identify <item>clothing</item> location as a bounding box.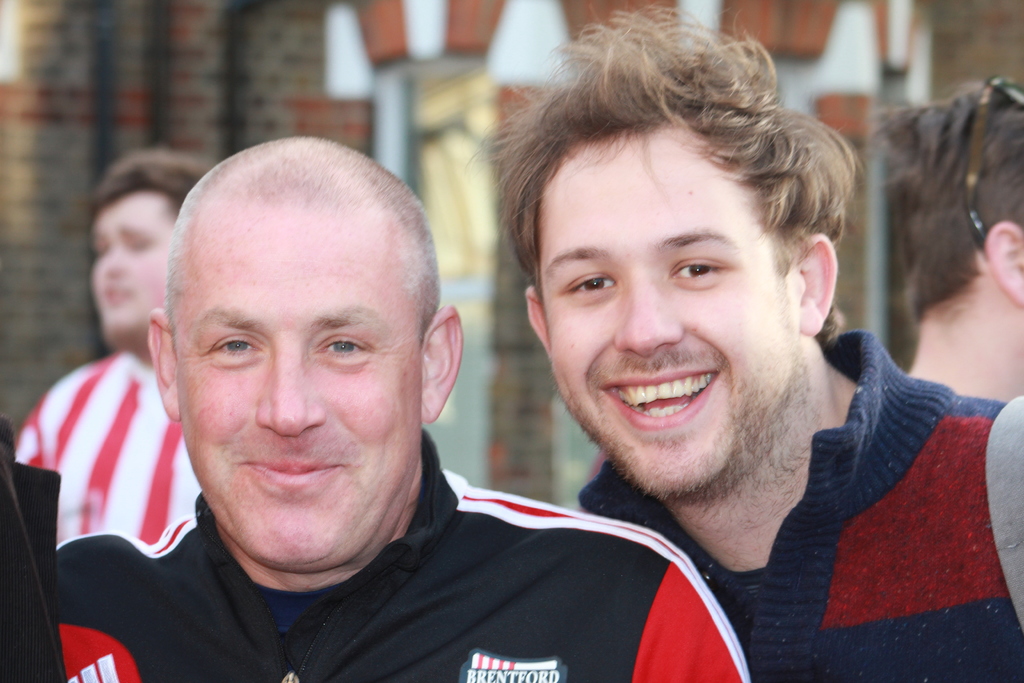
[left=13, top=346, right=209, bottom=547].
